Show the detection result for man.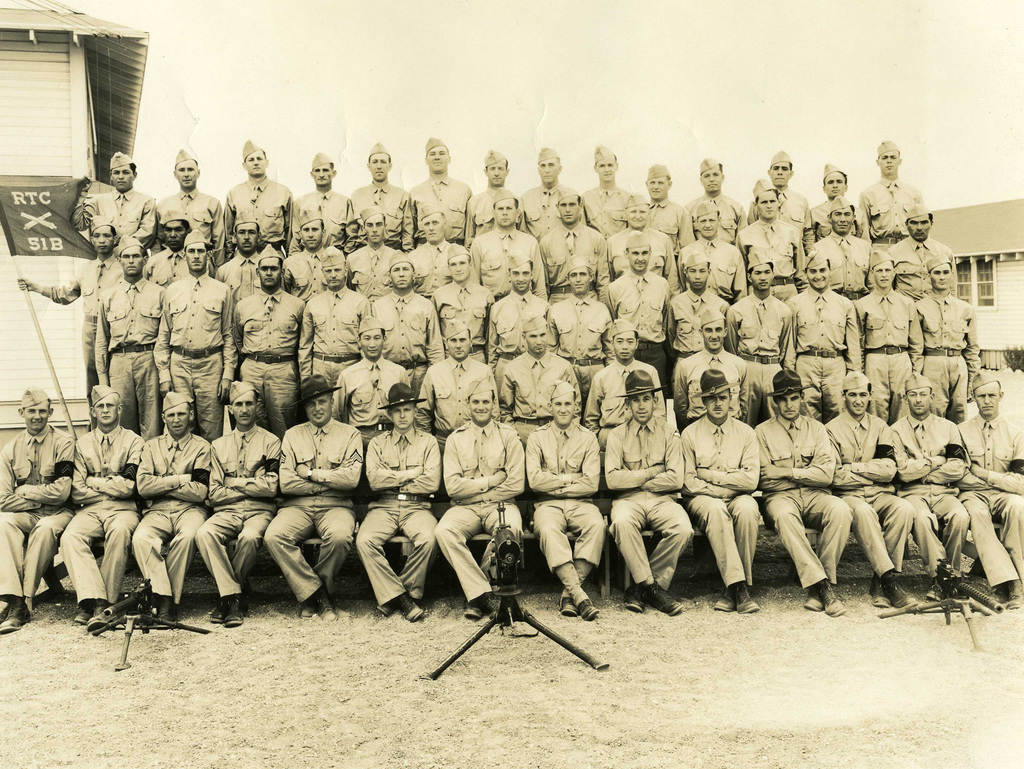
[x1=405, y1=202, x2=468, y2=298].
